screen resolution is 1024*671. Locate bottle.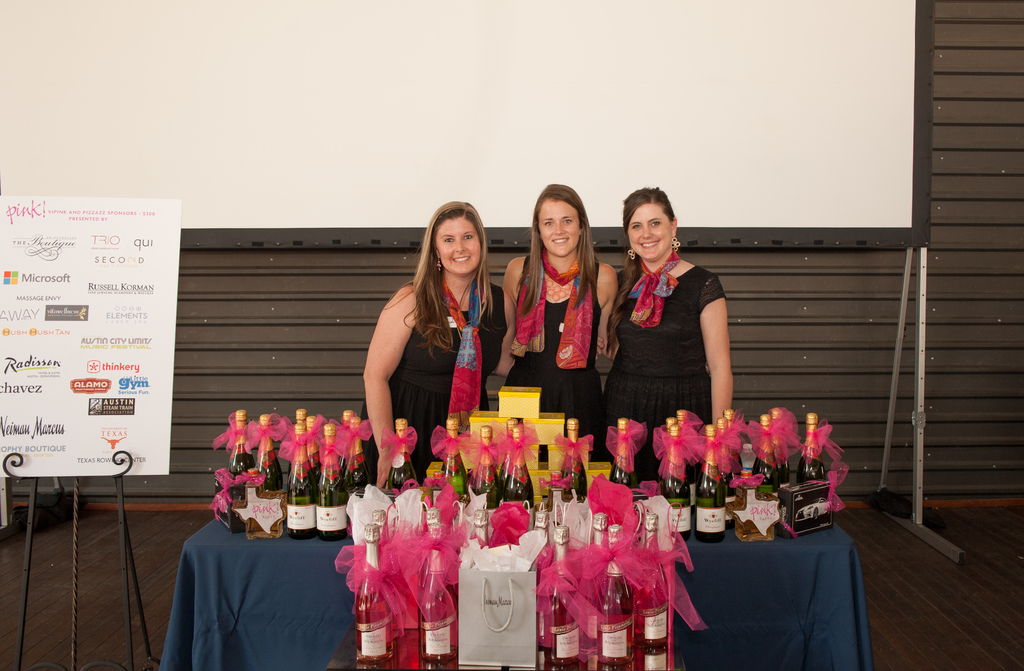
select_region(242, 465, 286, 540).
